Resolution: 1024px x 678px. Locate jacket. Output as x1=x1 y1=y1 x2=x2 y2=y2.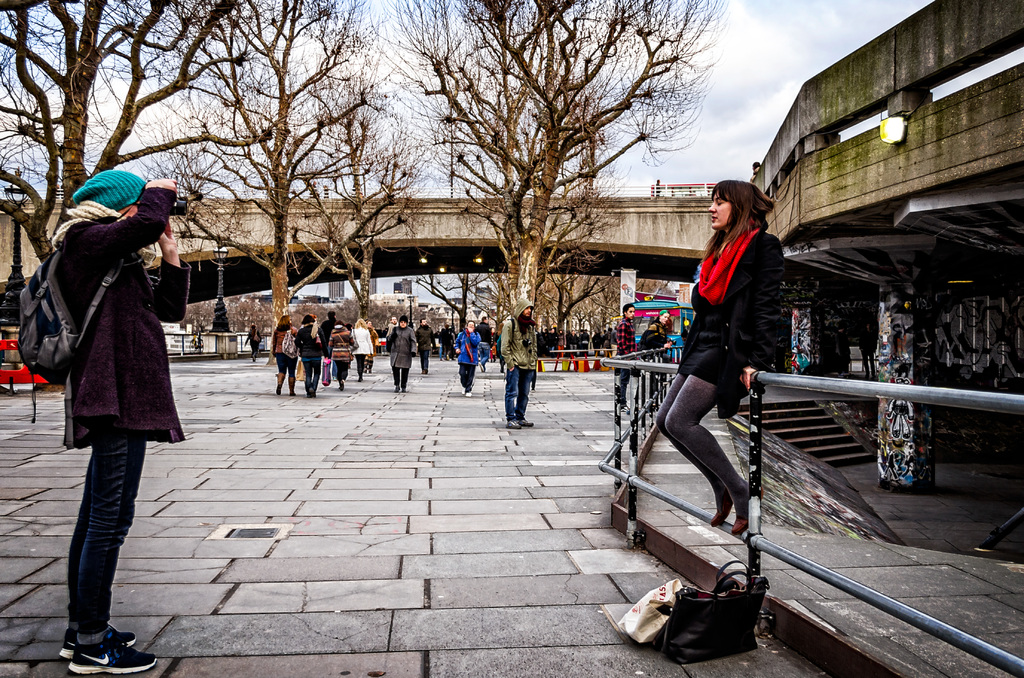
x1=350 y1=323 x2=374 y2=355.
